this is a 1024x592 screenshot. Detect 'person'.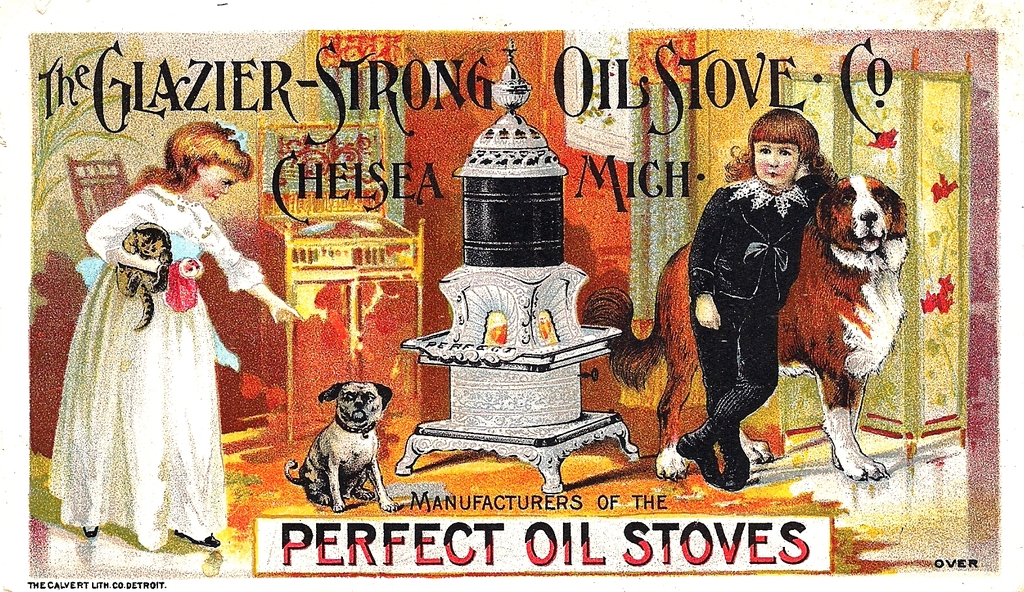
75, 116, 306, 554.
